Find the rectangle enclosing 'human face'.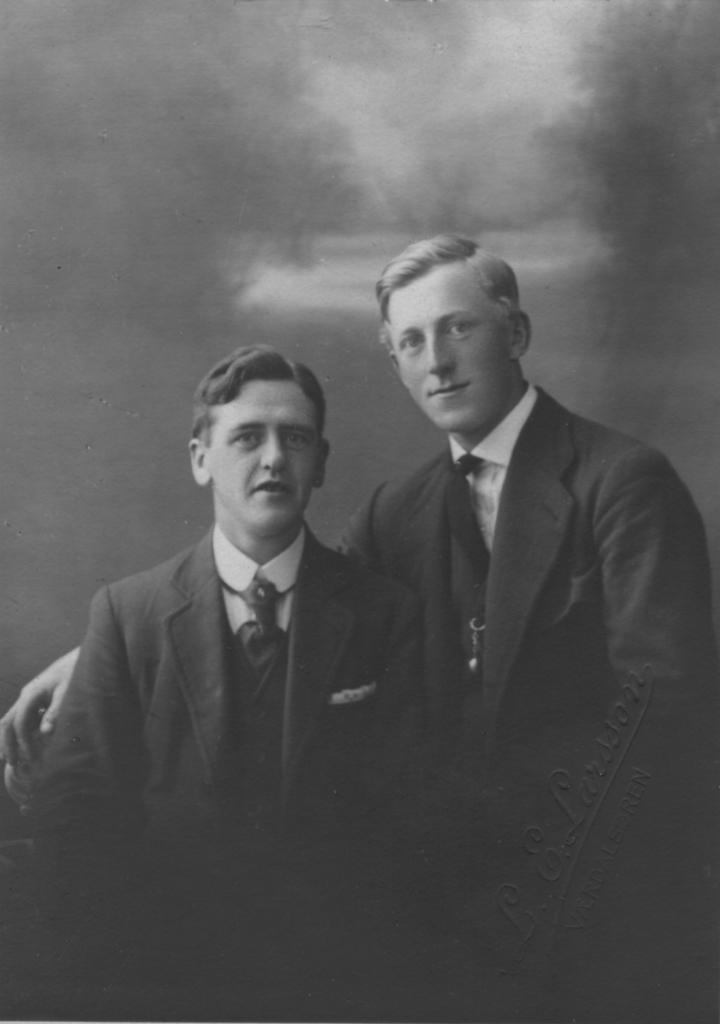
region(206, 372, 323, 533).
